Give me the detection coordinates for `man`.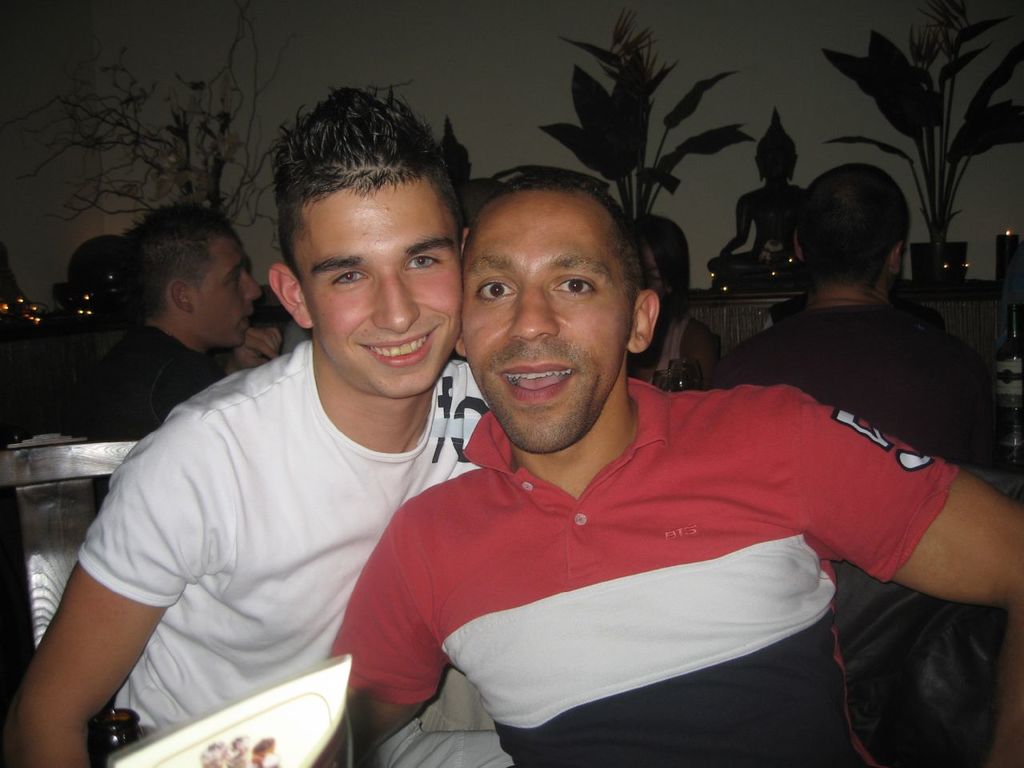
left=709, top=162, right=997, bottom=478.
